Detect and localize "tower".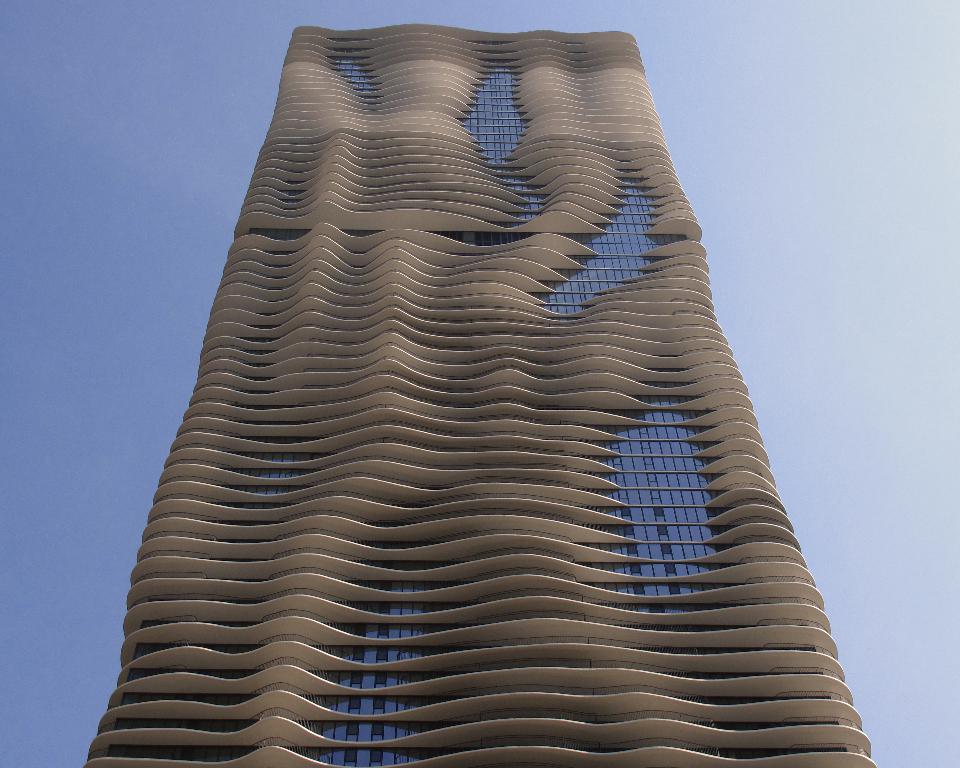
Localized at select_region(84, 25, 877, 767).
